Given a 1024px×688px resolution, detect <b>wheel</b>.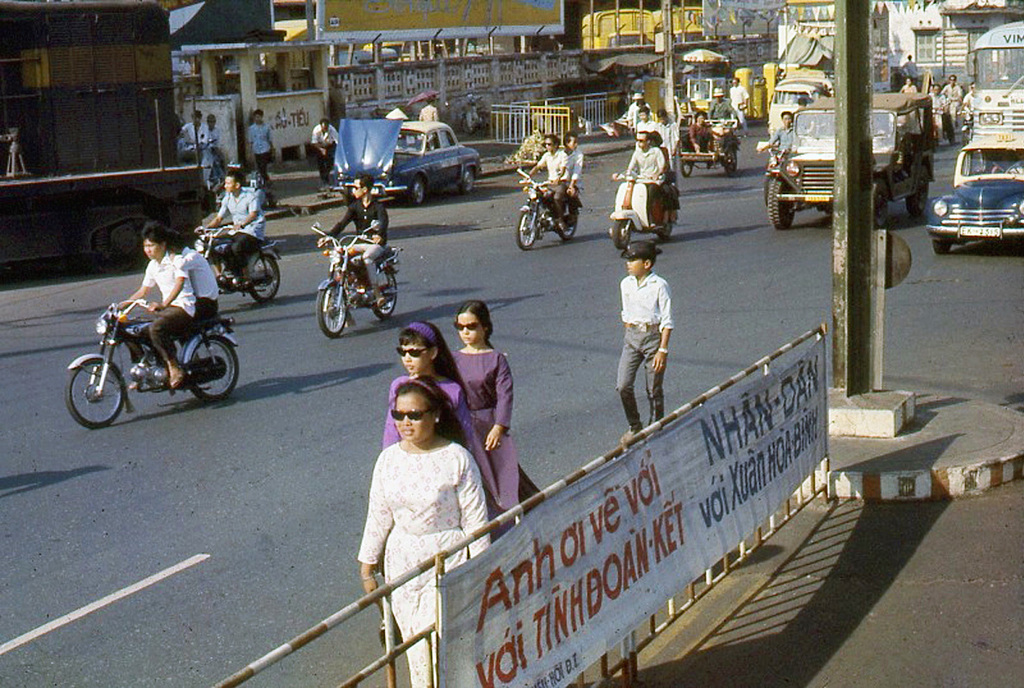
[x1=924, y1=228, x2=952, y2=262].
